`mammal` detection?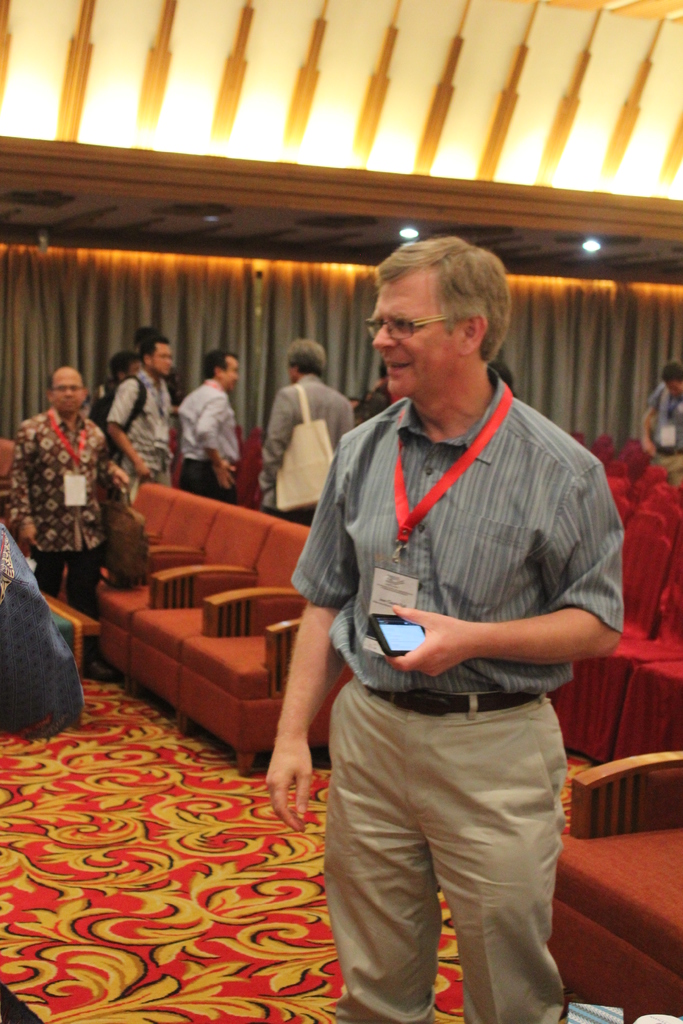
<region>110, 330, 179, 483</region>
